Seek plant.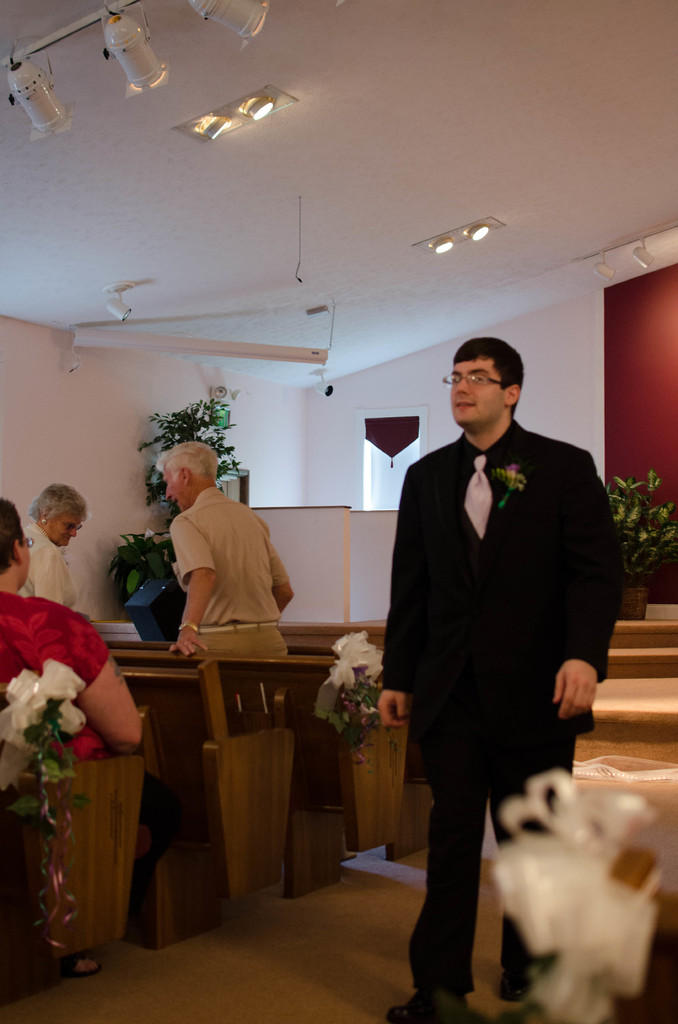
l=102, t=522, r=184, b=615.
